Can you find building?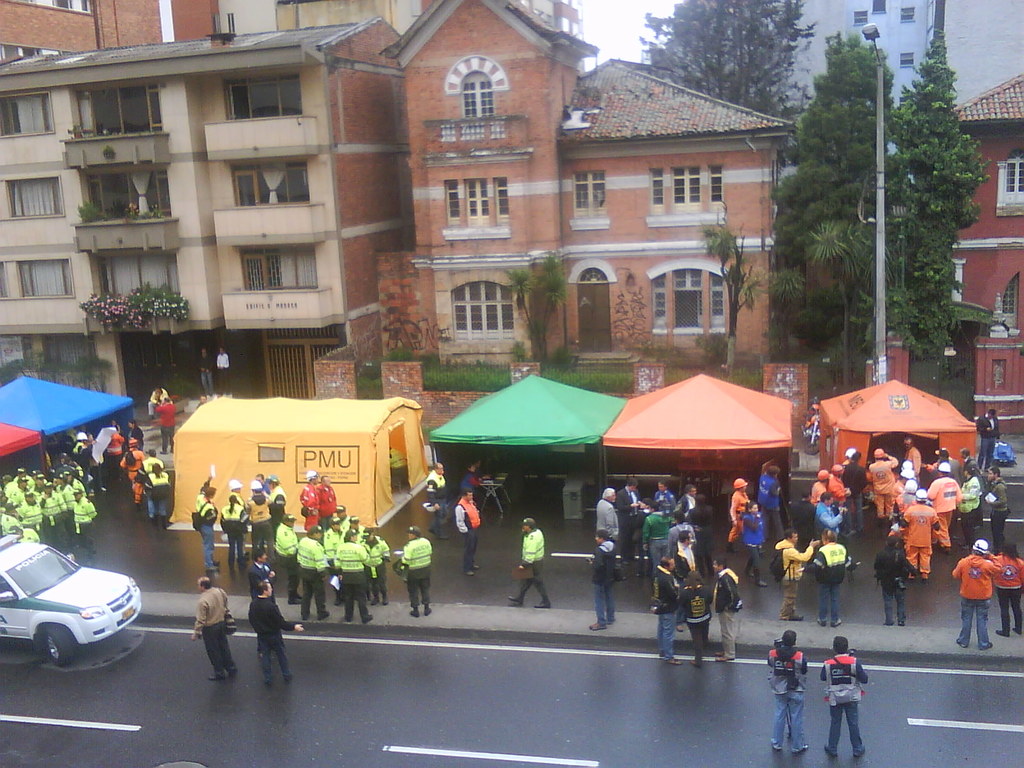
Yes, bounding box: {"left": 0, "top": 2, "right": 403, "bottom": 424}.
